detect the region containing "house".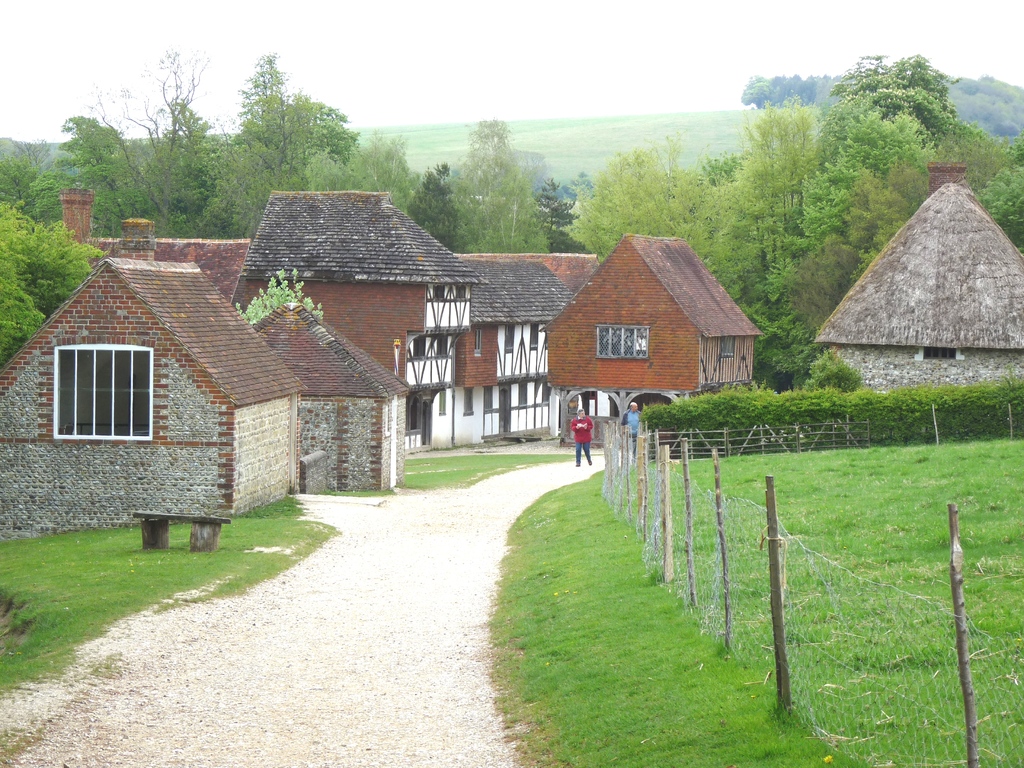
{"x1": 542, "y1": 227, "x2": 760, "y2": 430}.
